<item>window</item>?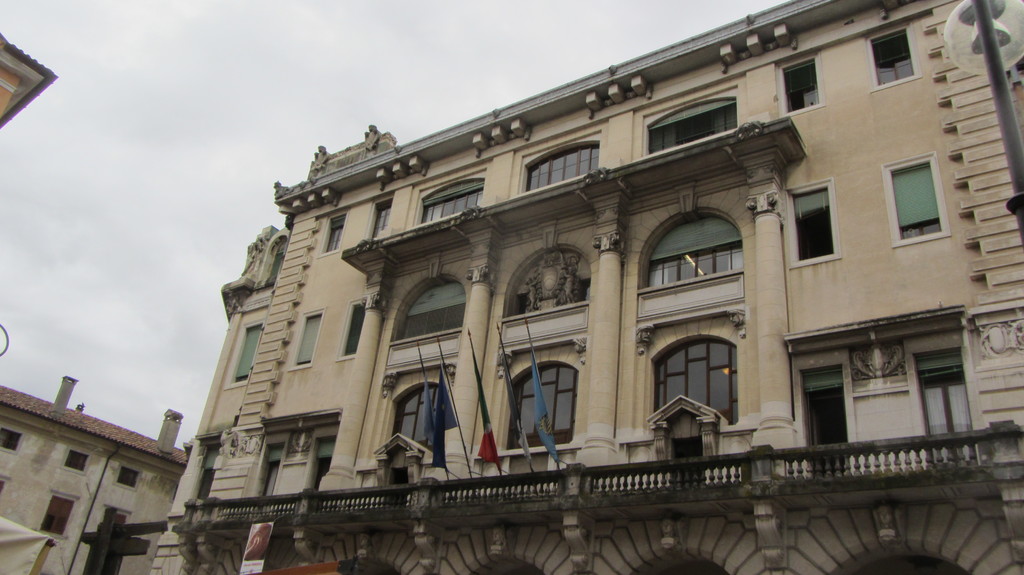
195 439 222 503
